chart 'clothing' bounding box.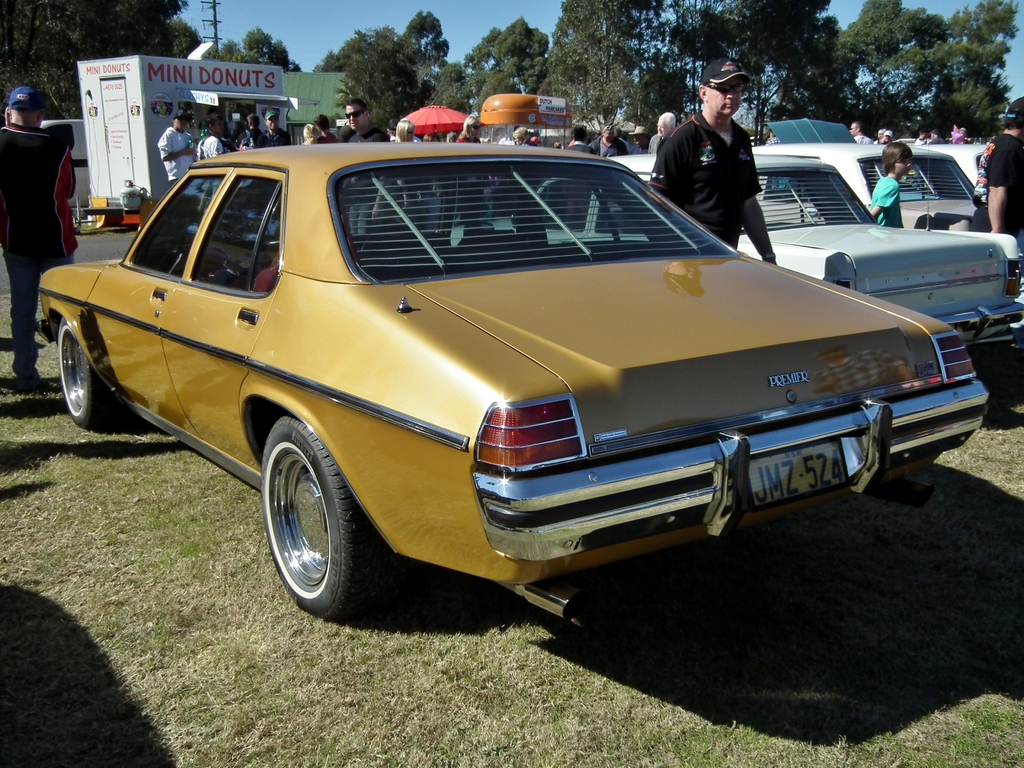
Charted: [198, 136, 227, 158].
